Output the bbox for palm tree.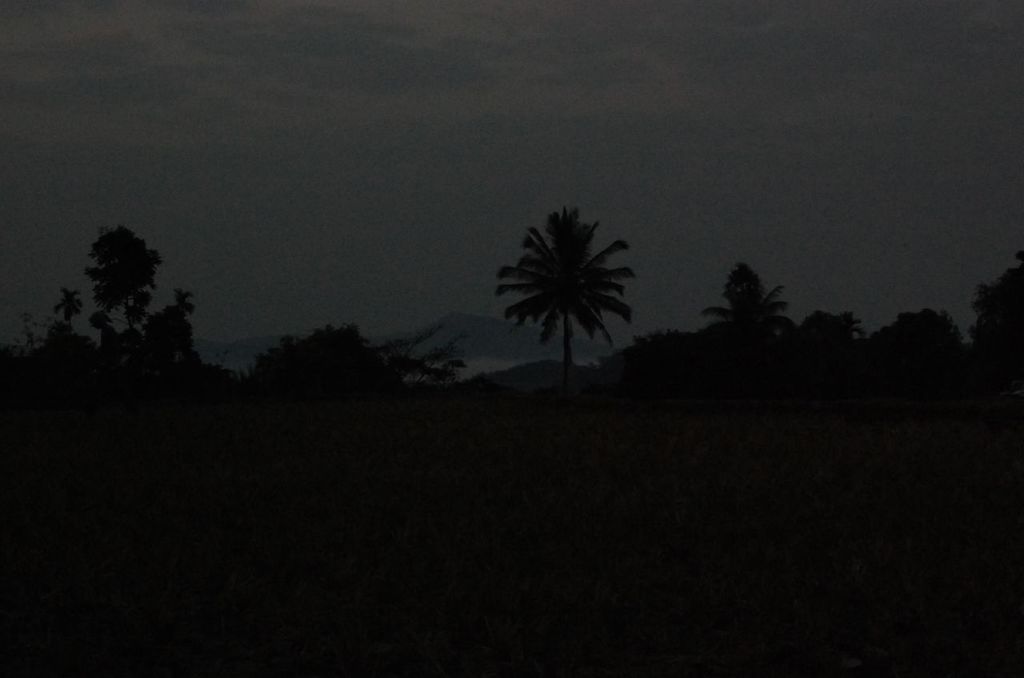
detection(54, 288, 87, 341).
